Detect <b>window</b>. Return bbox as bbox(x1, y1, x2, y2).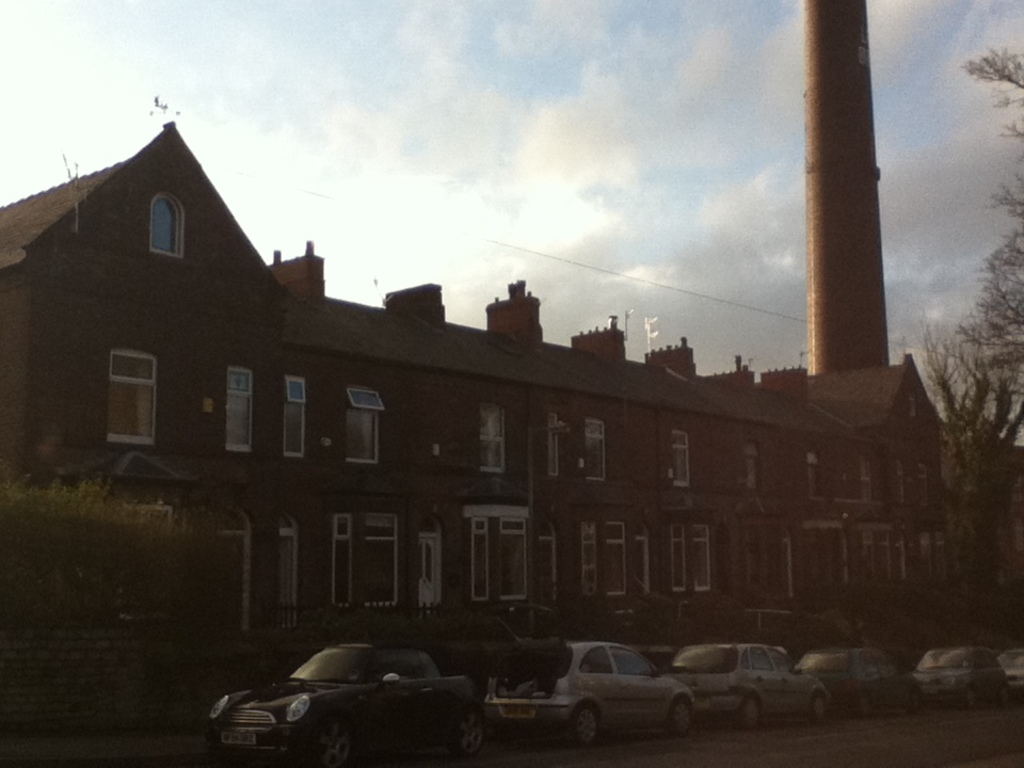
bbox(750, 497, 798, 603).
